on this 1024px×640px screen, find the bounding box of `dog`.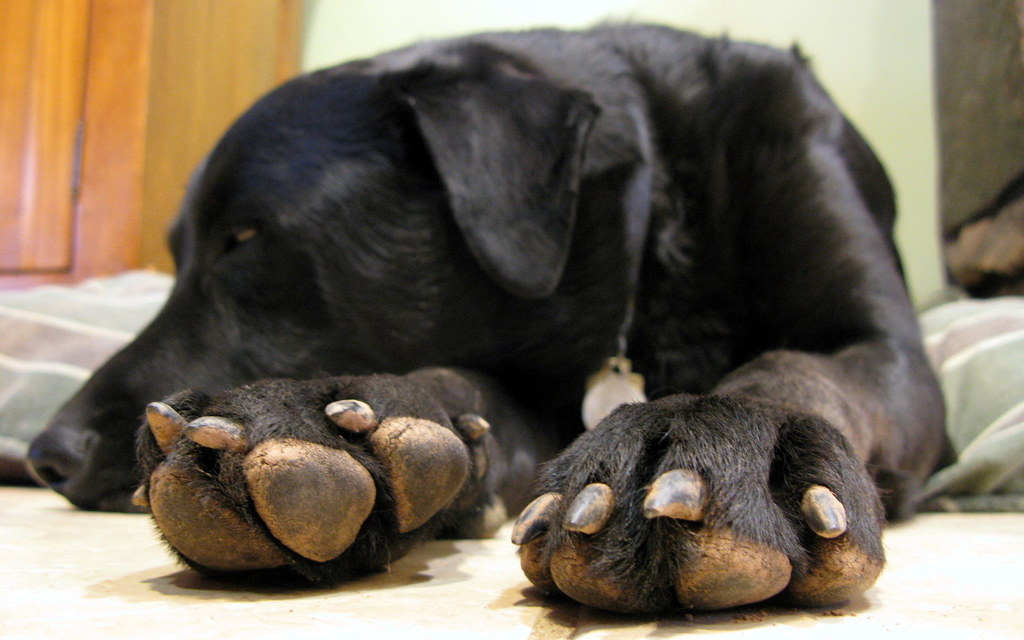
Bounding box: l=26, t=15, r=960, b=619.
